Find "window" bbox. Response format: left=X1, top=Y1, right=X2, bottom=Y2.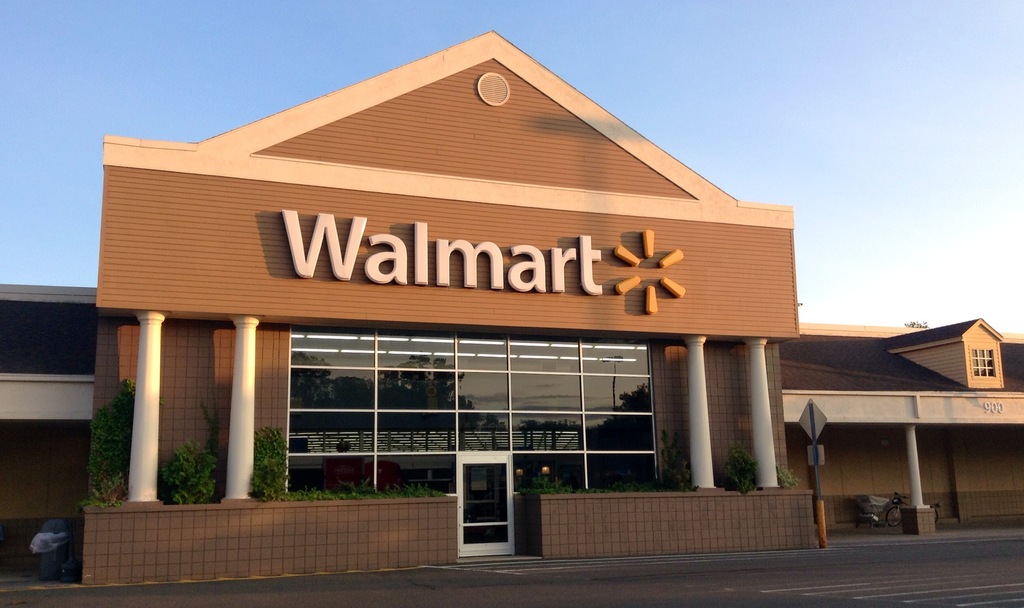
left=958, top=344, right=1009, bottom=380.
